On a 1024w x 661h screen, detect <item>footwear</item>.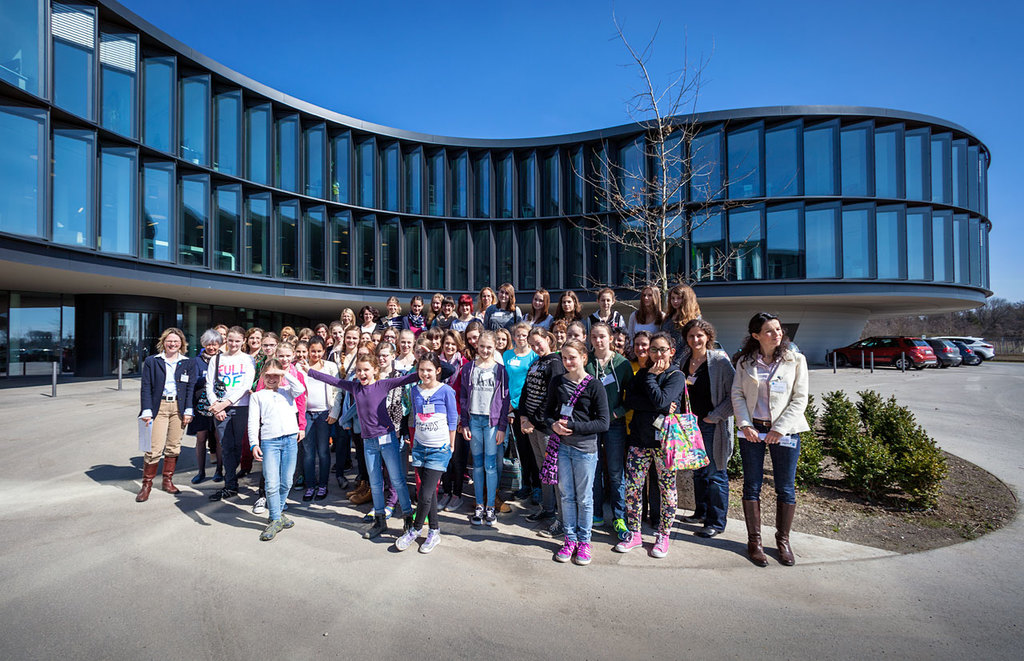
region(574, 543, 592, 566).
